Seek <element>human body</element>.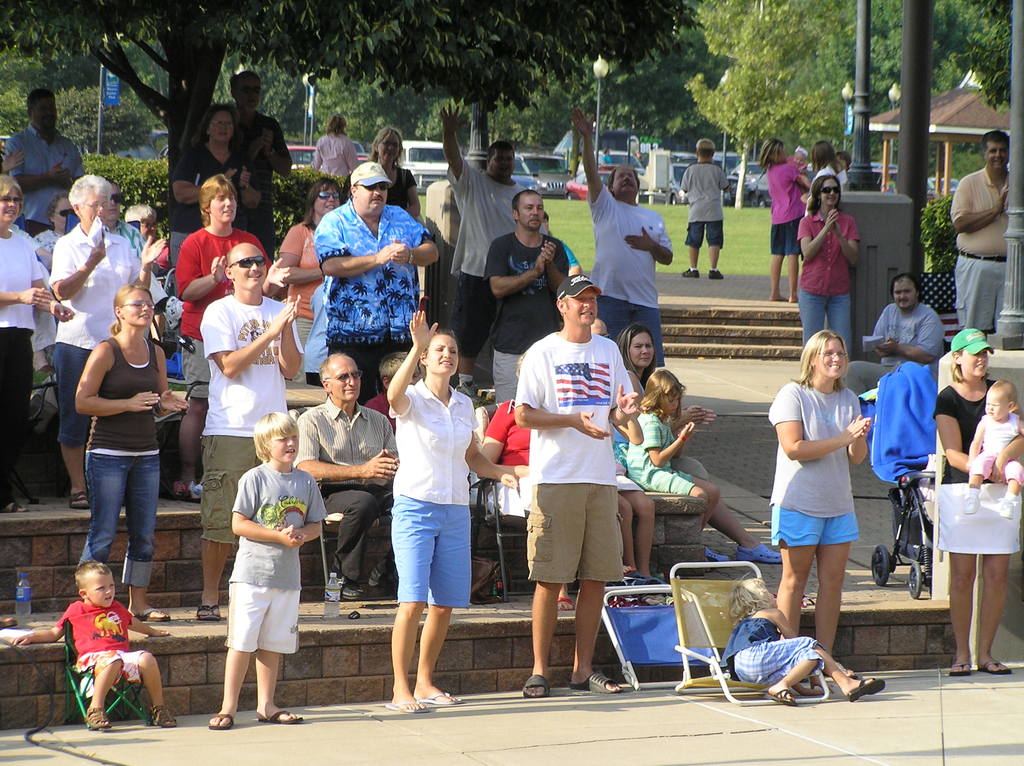
(left=236, top=109, right=292, bottom=260).
